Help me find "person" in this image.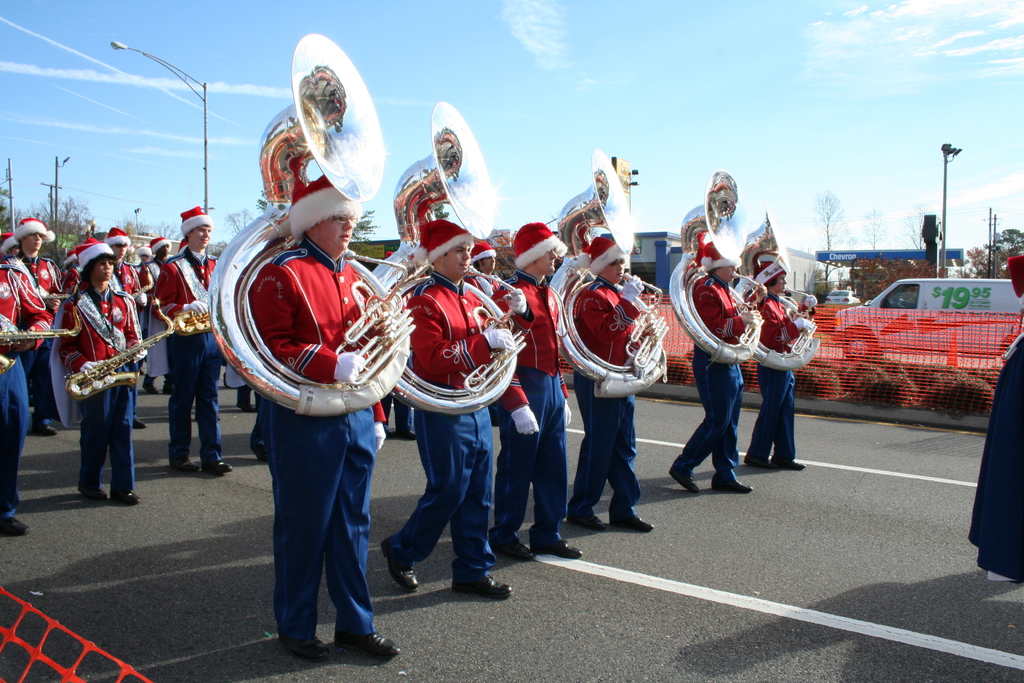
Found it: crop(742, 258, 812, 470).
